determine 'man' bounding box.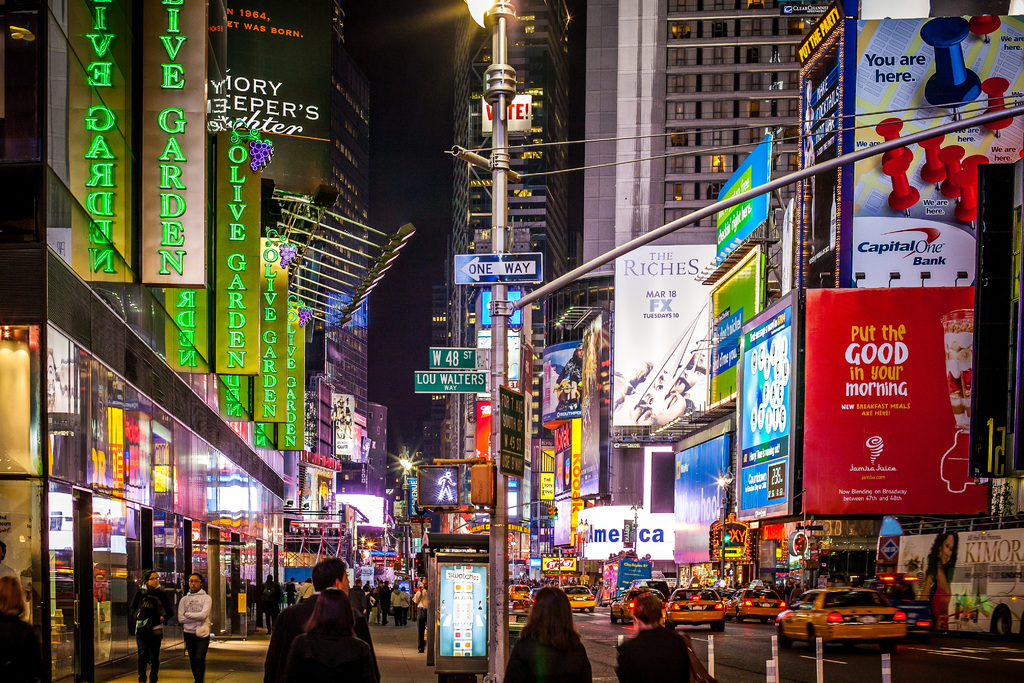
Determined: 604/365/658/427.
